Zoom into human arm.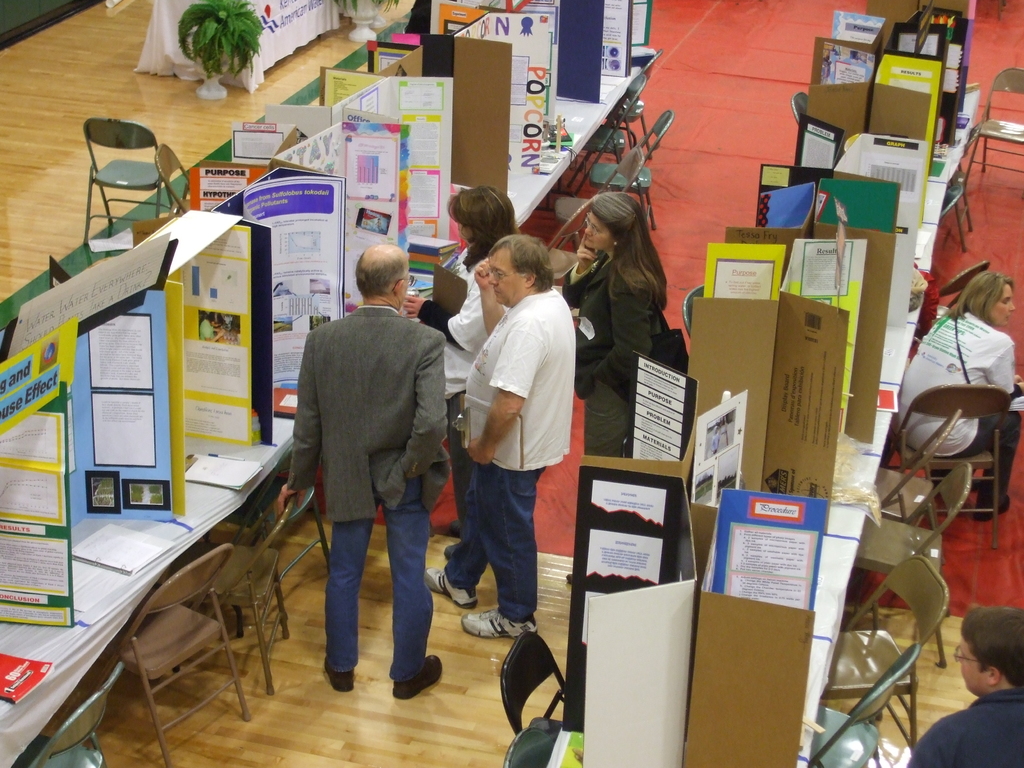
Zoom target: bbox(461, 319, 545, 470).
